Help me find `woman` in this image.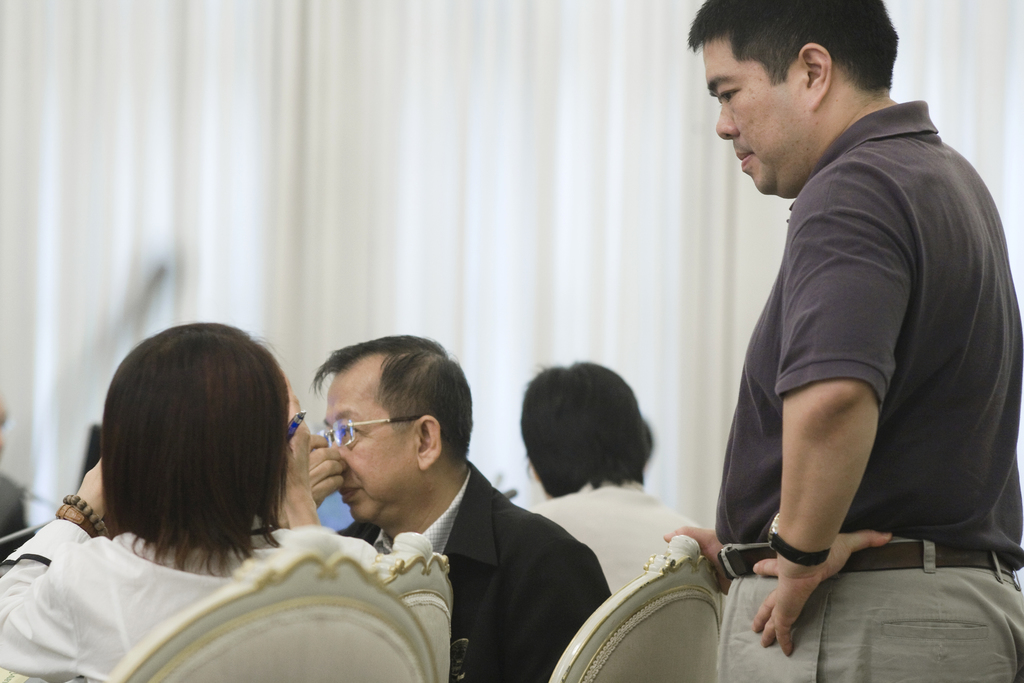
Found it: (0,321,383,682).
